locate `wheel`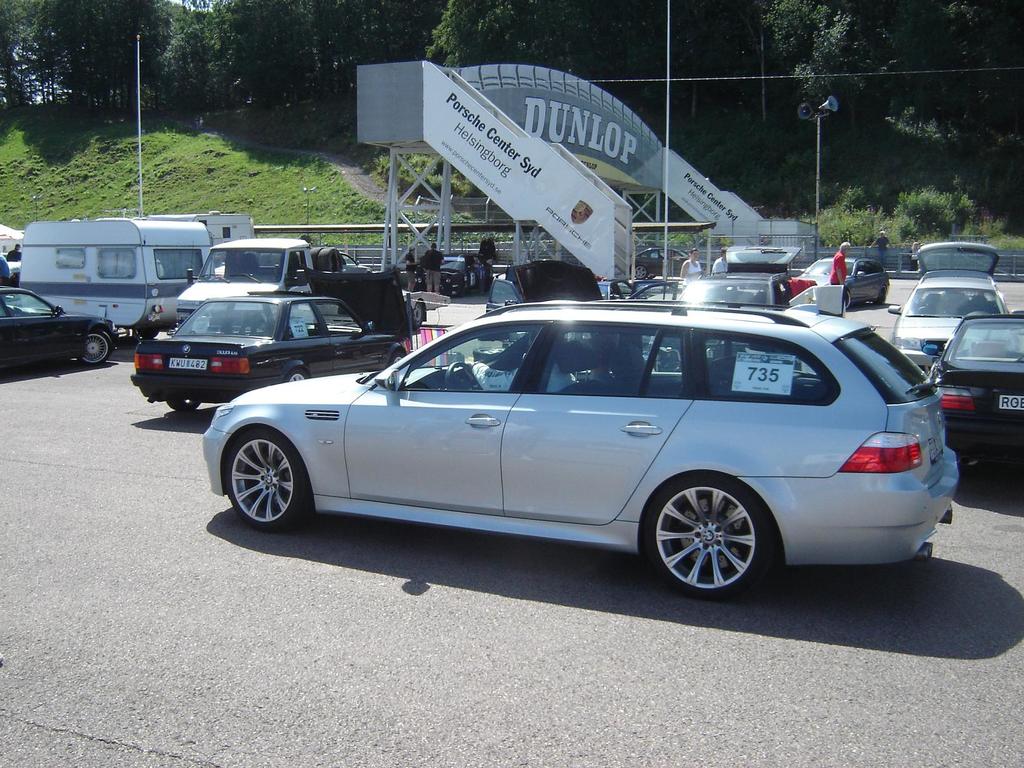
bbox=[835, 285, 849, 308]
